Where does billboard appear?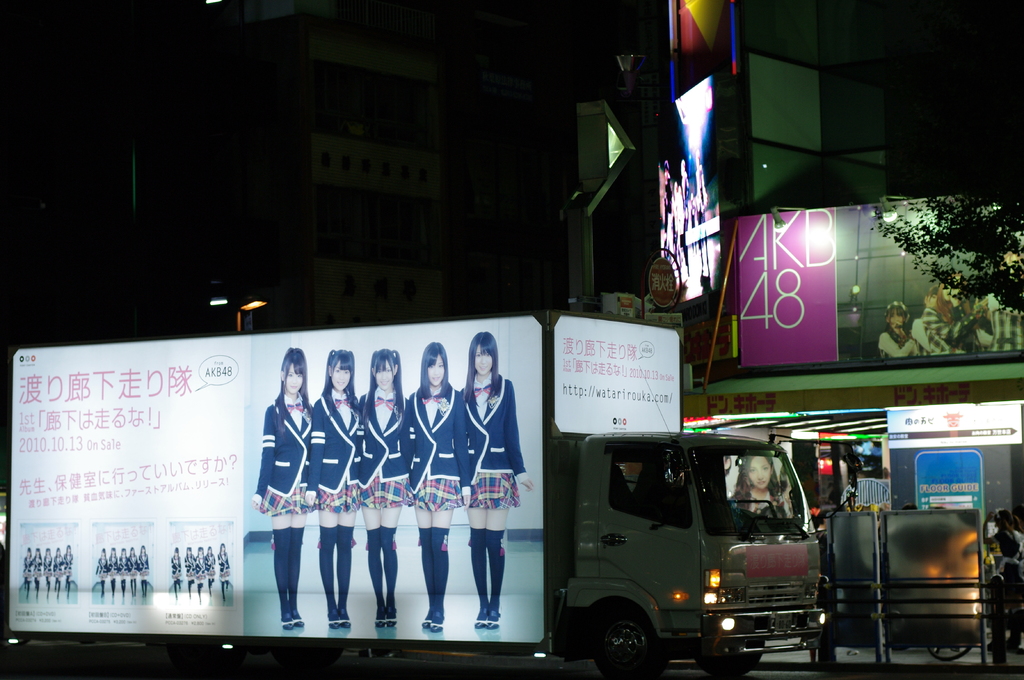
Appears at select_region(653, 72, 730, 303).
